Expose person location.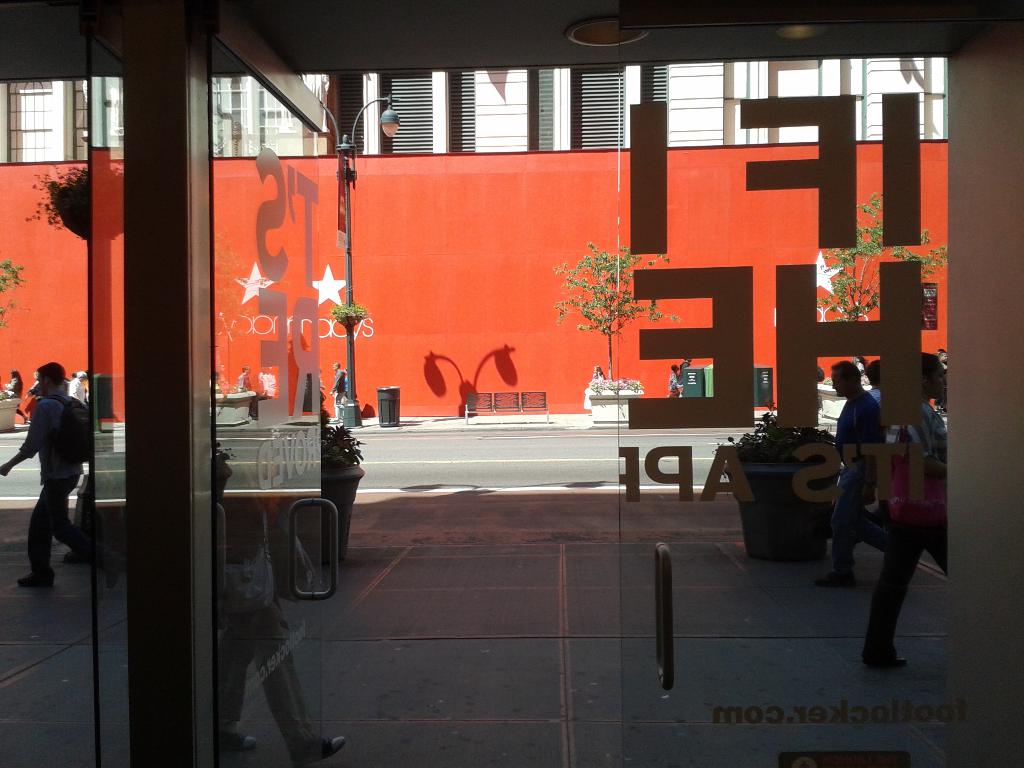
Exposed at <bbox>328, 362, 348, 426</bbox>.
